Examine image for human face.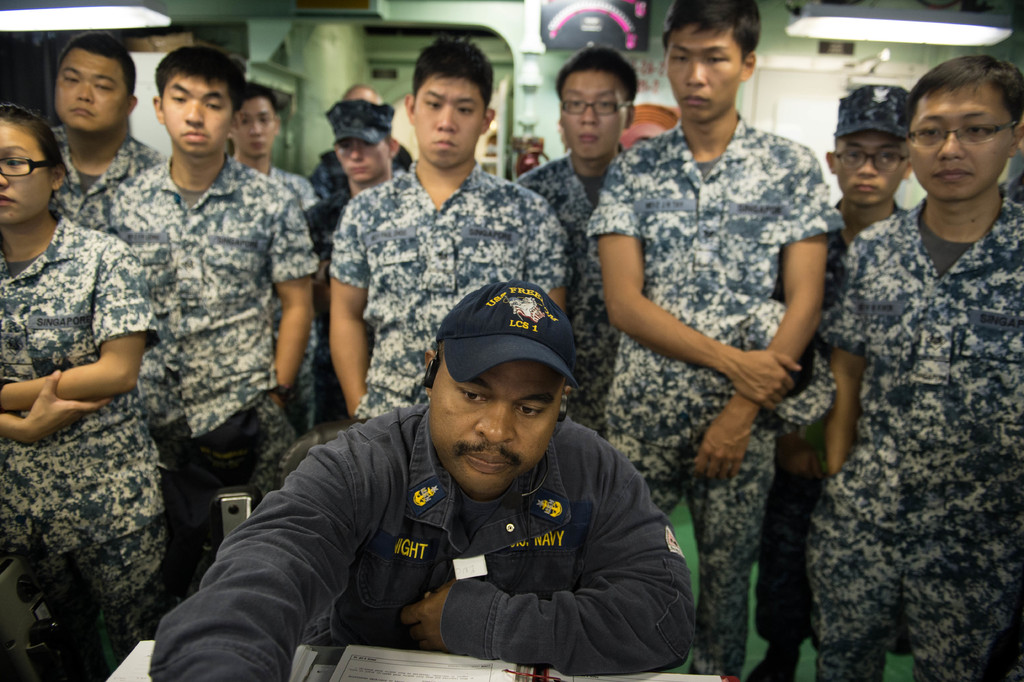
Examination result: (x1=557, y1=71, x2=630, y2=156).
